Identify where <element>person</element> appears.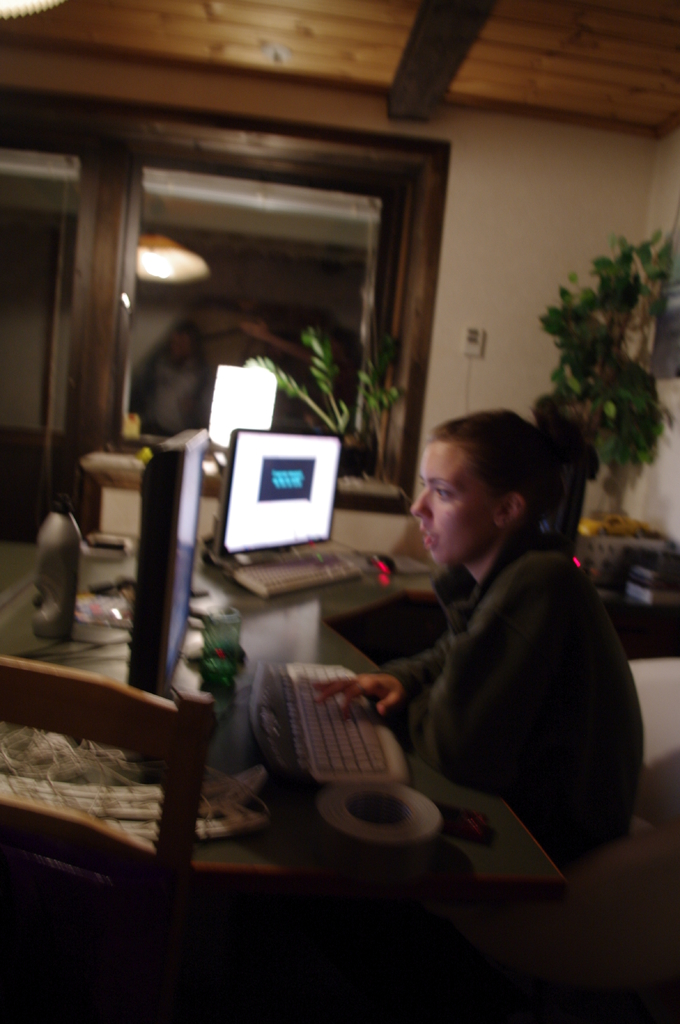
Appears at {"x1": 313, "y1": 410, "x2": 649, "y2": 862}.
